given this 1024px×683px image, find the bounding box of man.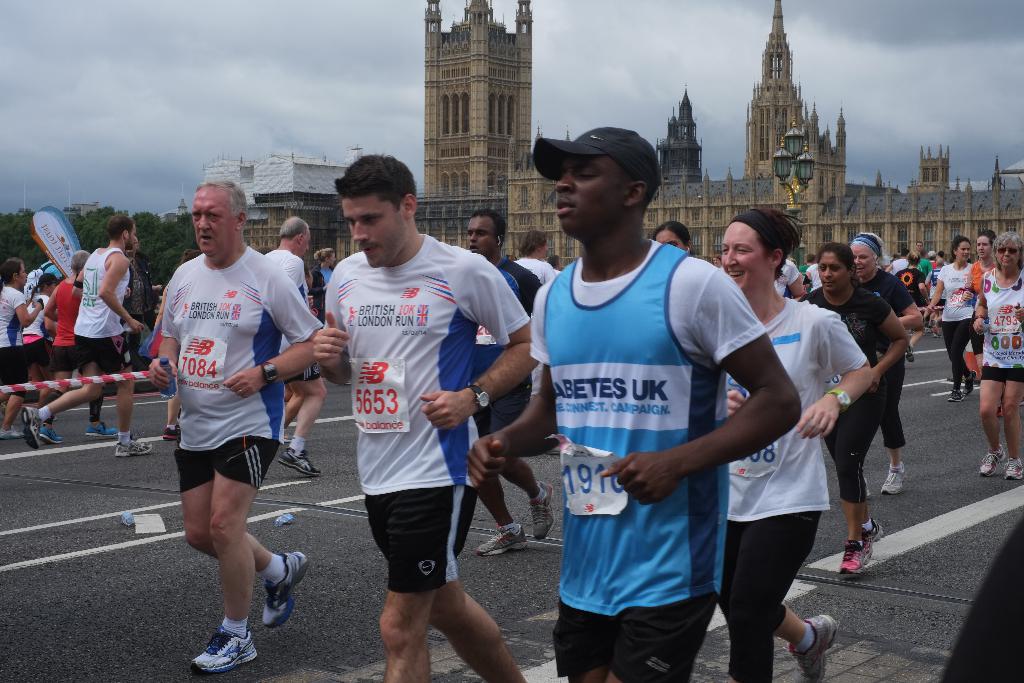
BBox(20, 212, 152, 457).
